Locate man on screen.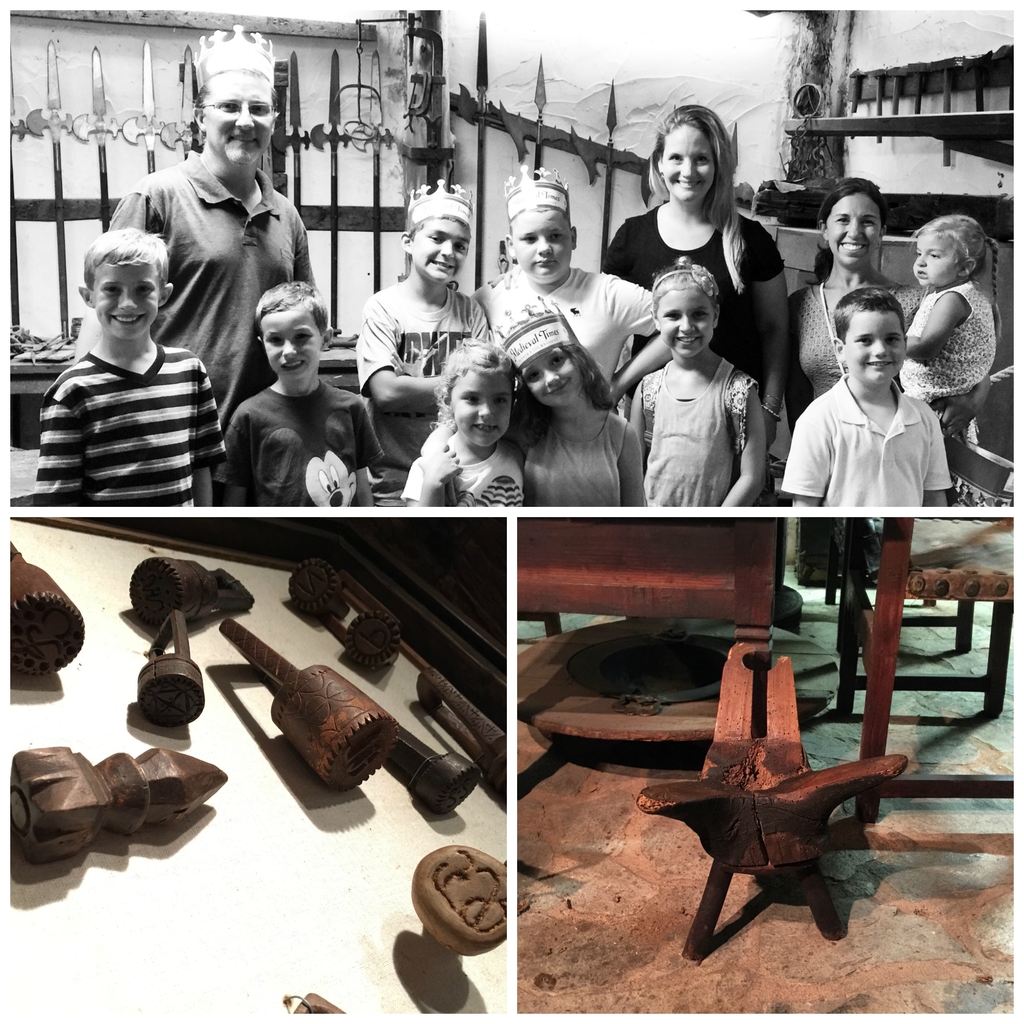
On screen at [74,20,320,492].
